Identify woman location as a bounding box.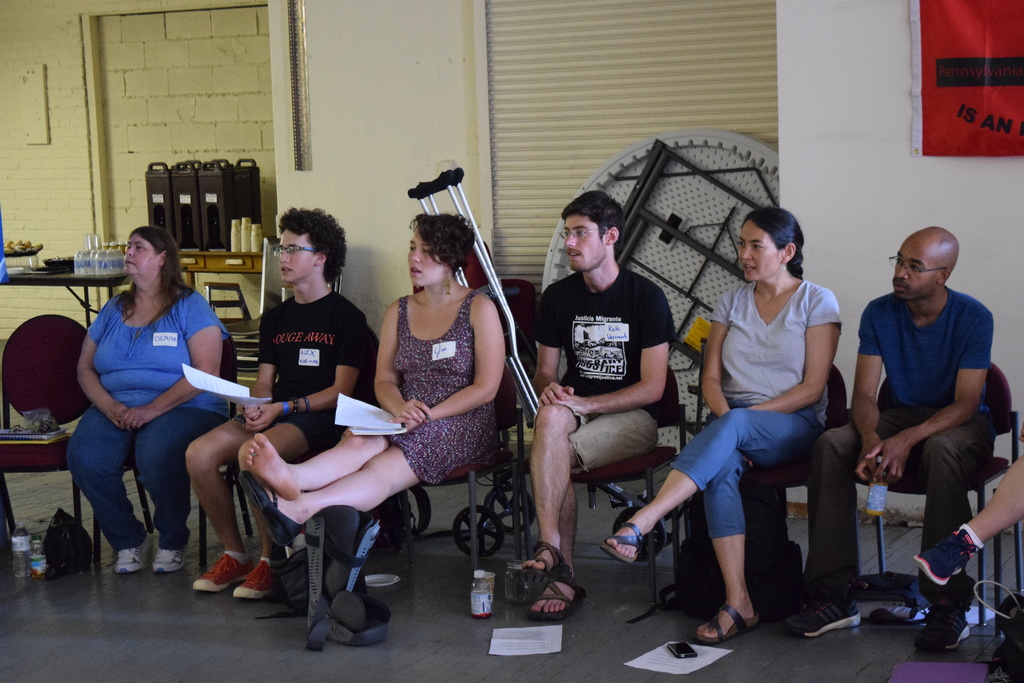
{"x1": 233, "y1": 216, "x2": 522, "y2": 532}.
